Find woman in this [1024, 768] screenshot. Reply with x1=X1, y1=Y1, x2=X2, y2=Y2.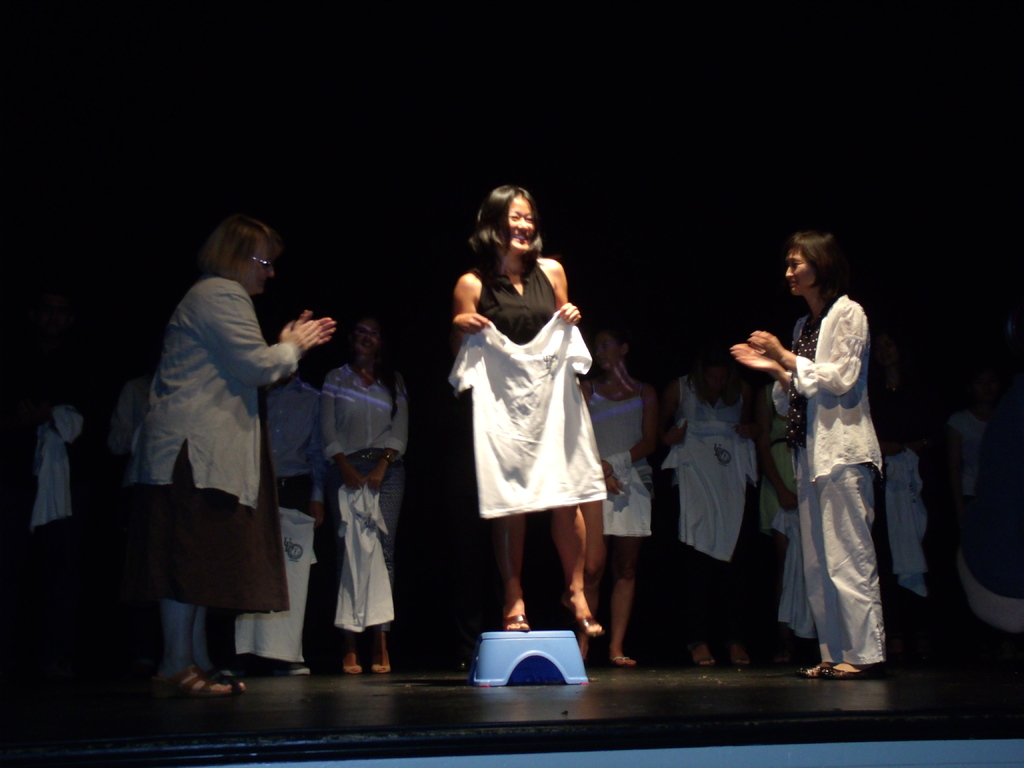
x1=452, y1=184, x2=604, y2=637.
